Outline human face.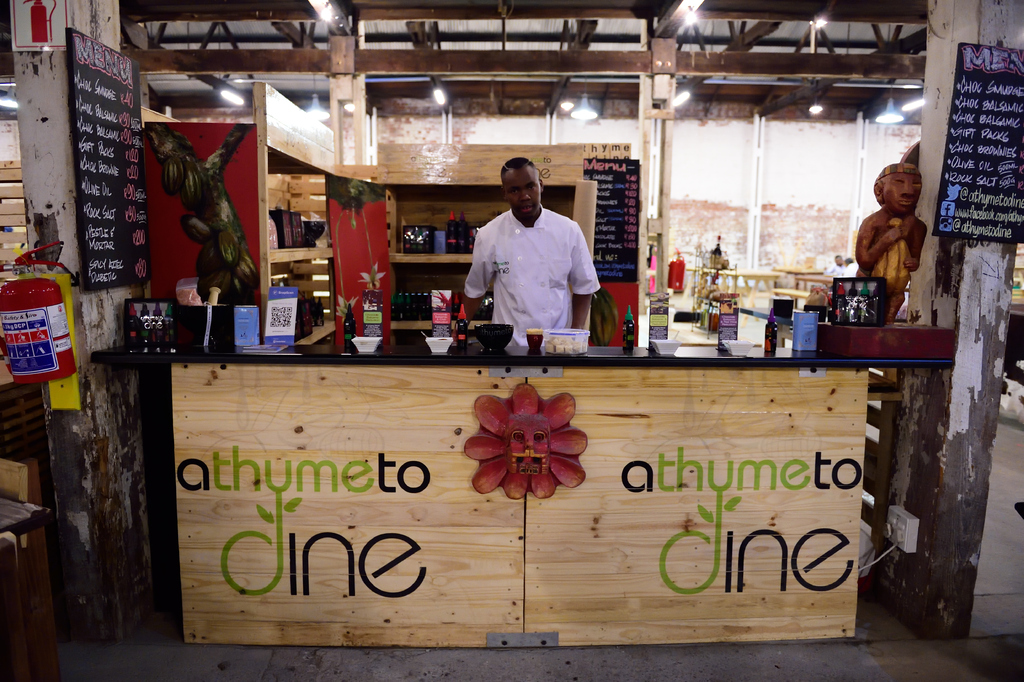
Outline: detection(507, 172, 543, 221).
